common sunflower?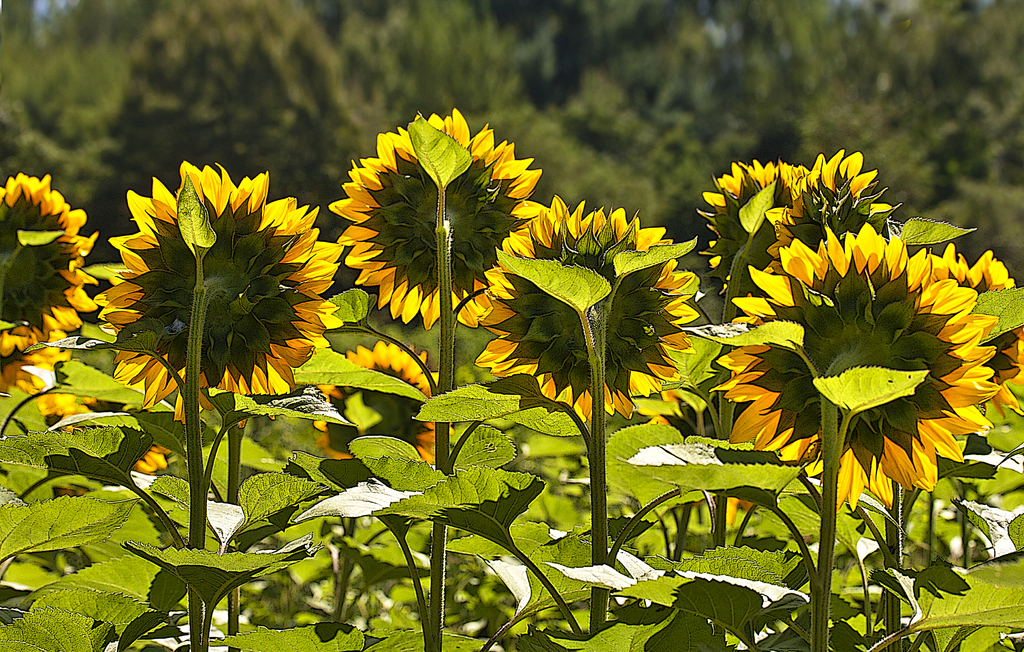
[left=98, top=167, right=340, bottom=413]
